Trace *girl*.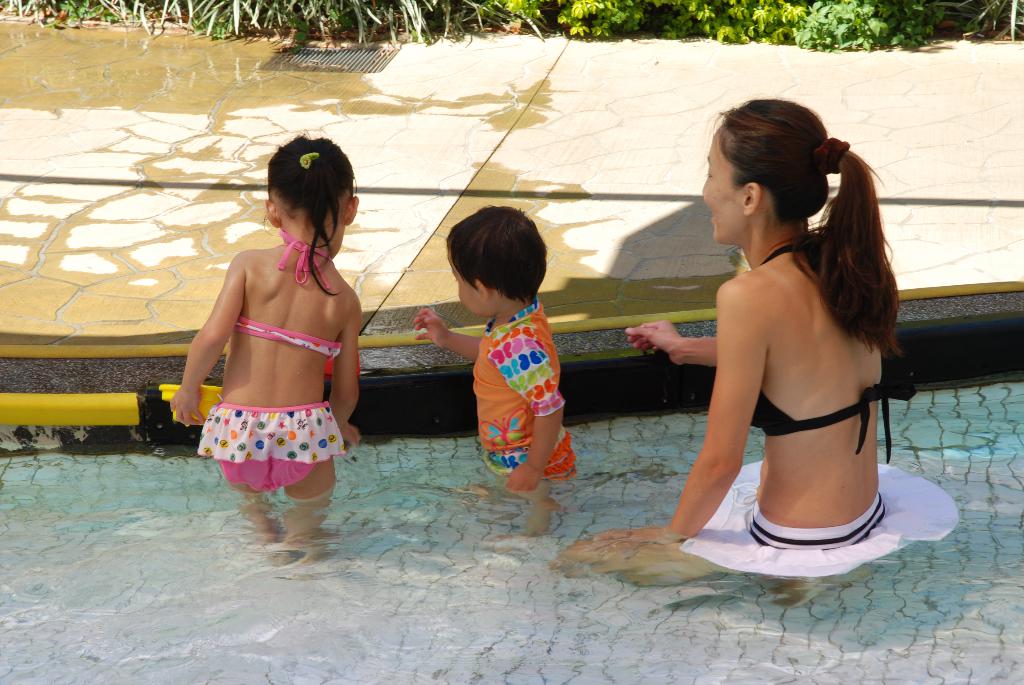
Traced to [172, 127, 355, 561].
